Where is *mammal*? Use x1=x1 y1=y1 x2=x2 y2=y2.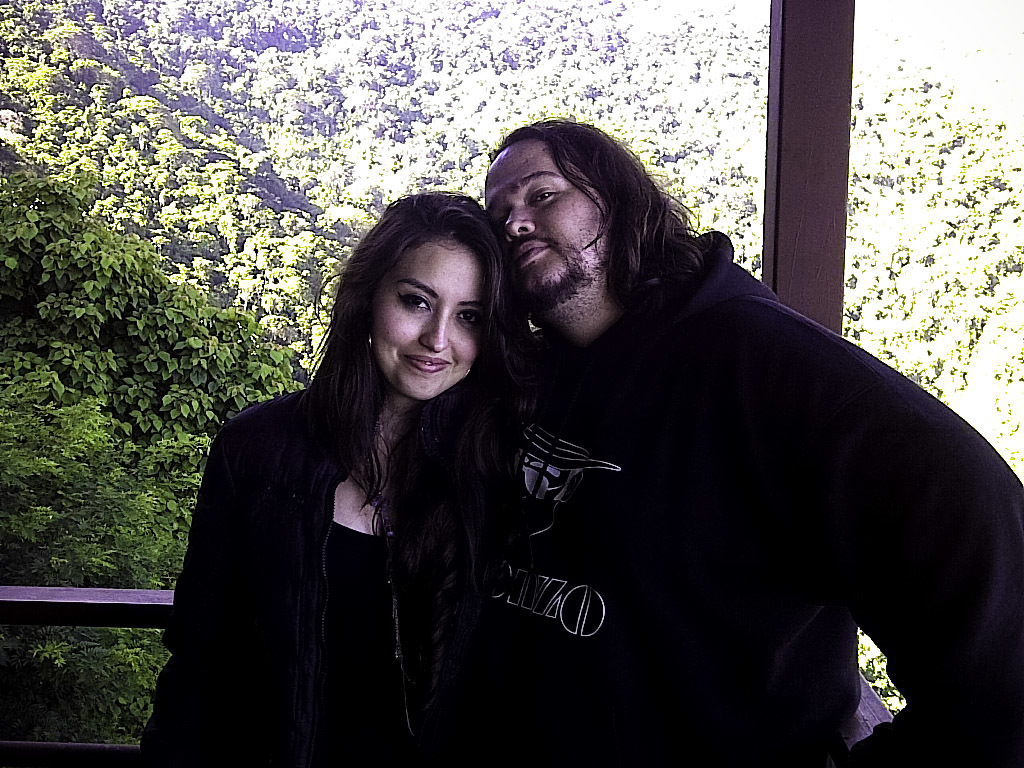
x1=138 y1=189 x2=534 y2=767.
